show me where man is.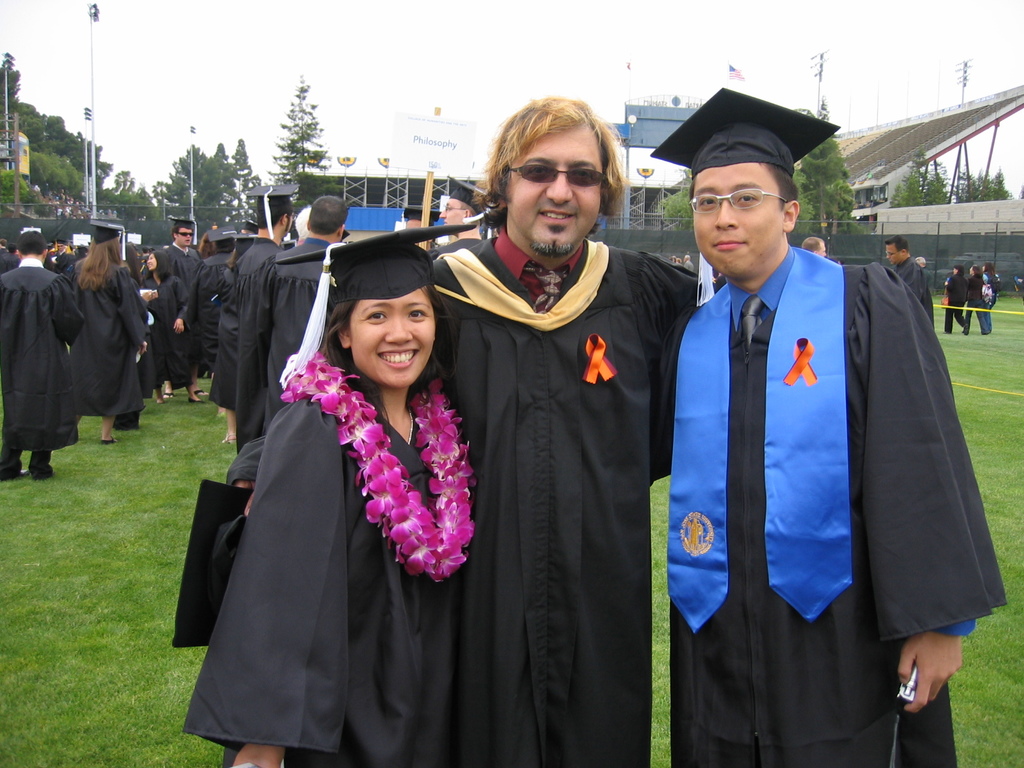
man is at box=[883, 233, 932, 324].
